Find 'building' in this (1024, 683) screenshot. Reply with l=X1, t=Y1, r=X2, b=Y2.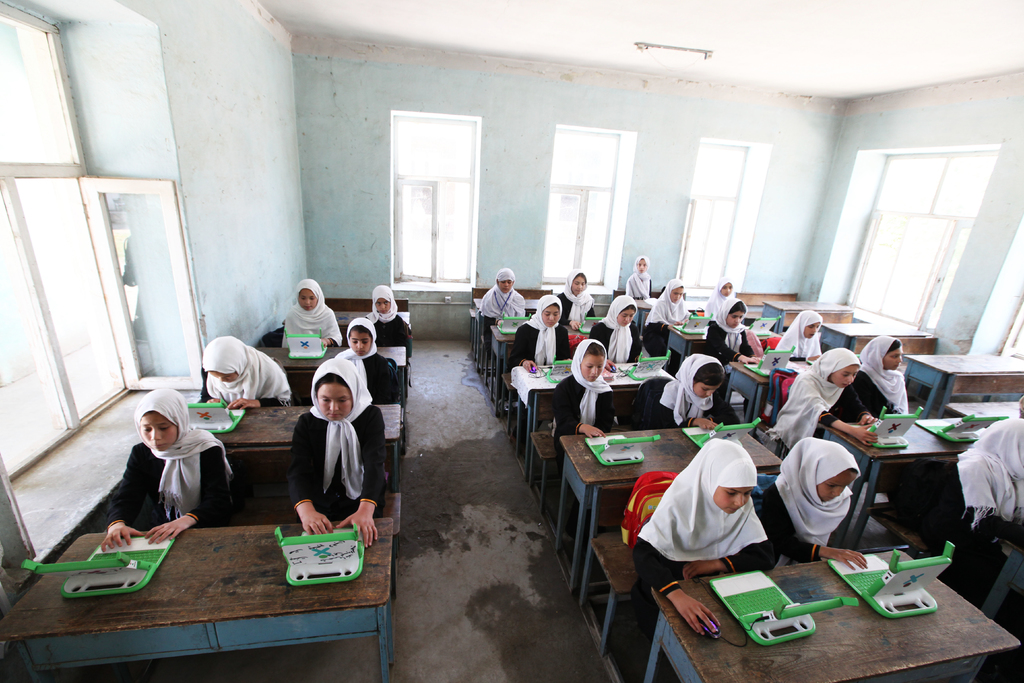
l=0, t=0, r=1023, b=682.
